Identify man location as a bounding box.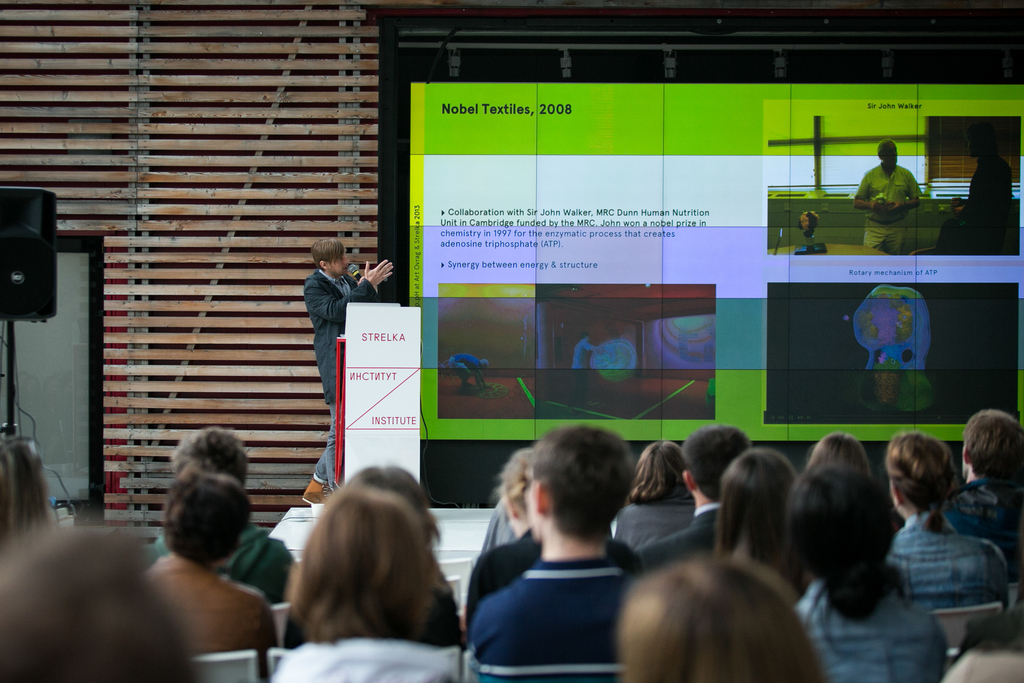
(x1=952, y1=407, x2=1023, y2=580).
